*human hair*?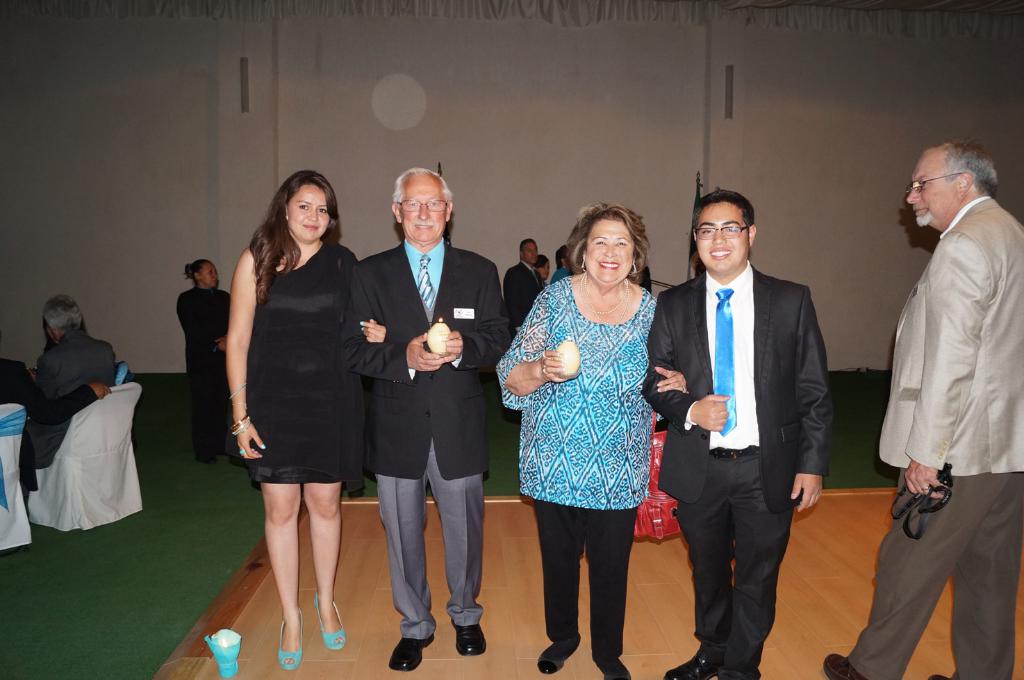
left=567, top=201, right=650, bottom=278
